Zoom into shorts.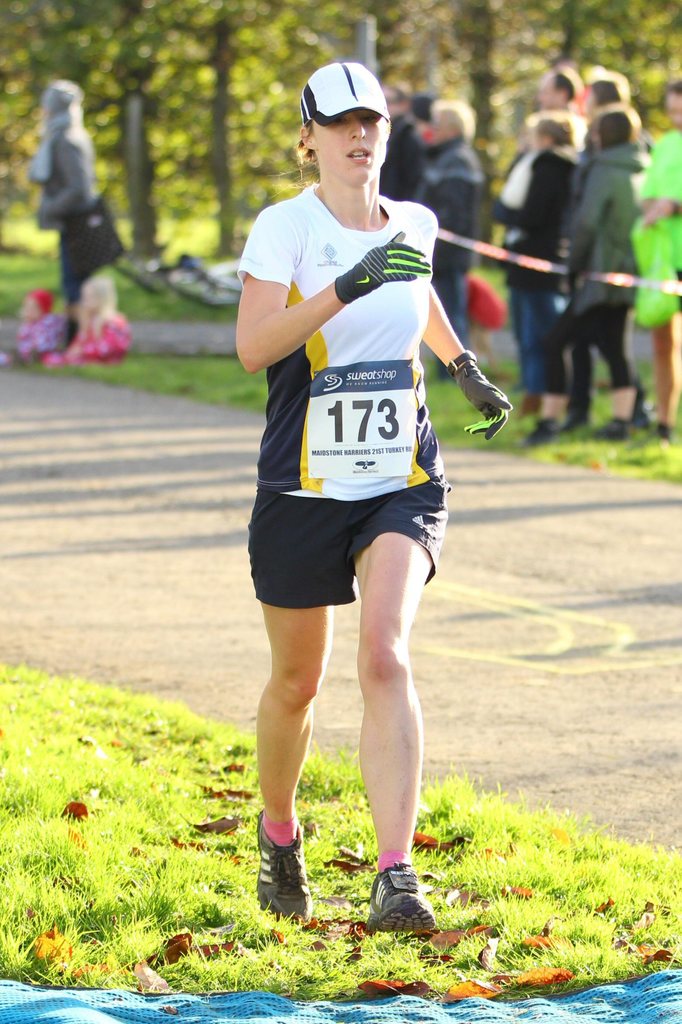
Zoom target: <box>249,490,453,590</box>.
